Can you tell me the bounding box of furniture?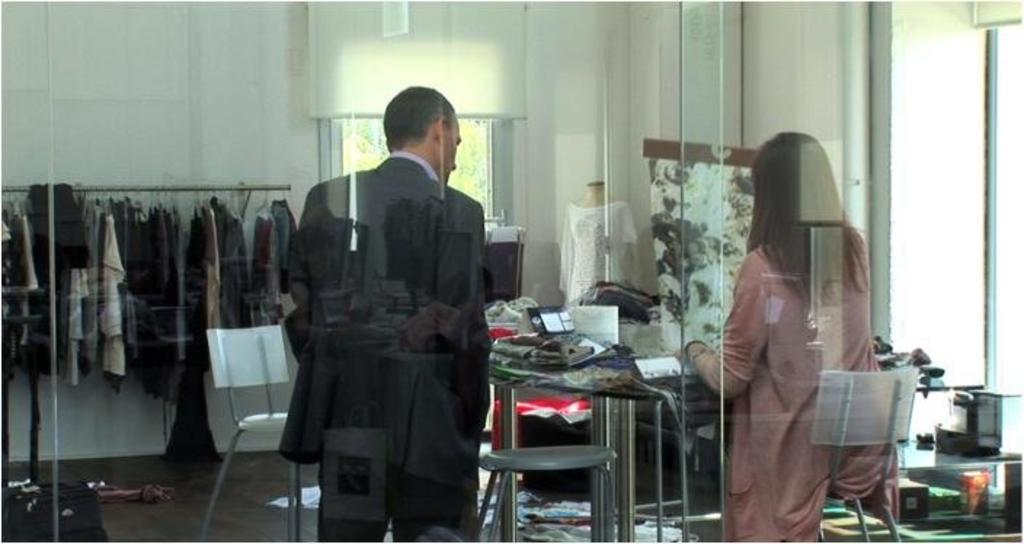
locate(483, 346, 660, 543).
